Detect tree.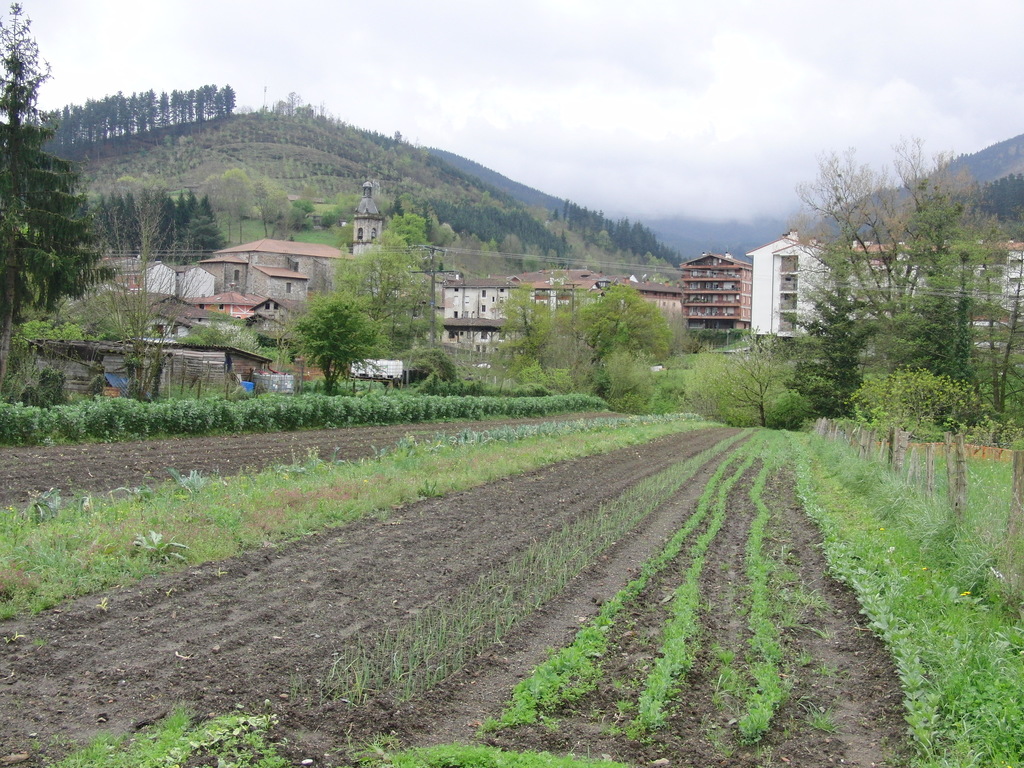
Detected at BBox(335, 249, 430, 326).
